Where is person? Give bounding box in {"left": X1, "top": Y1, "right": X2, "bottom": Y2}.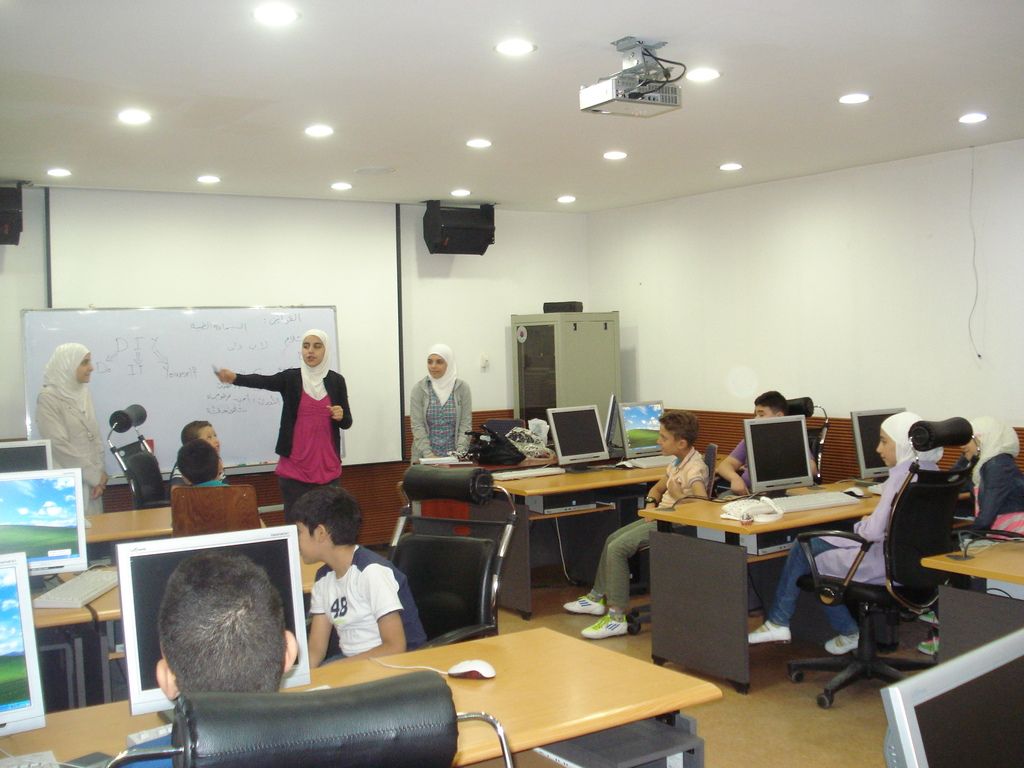
{"left": 237, "top": 330, "right": 342, "bottom": 521}.
